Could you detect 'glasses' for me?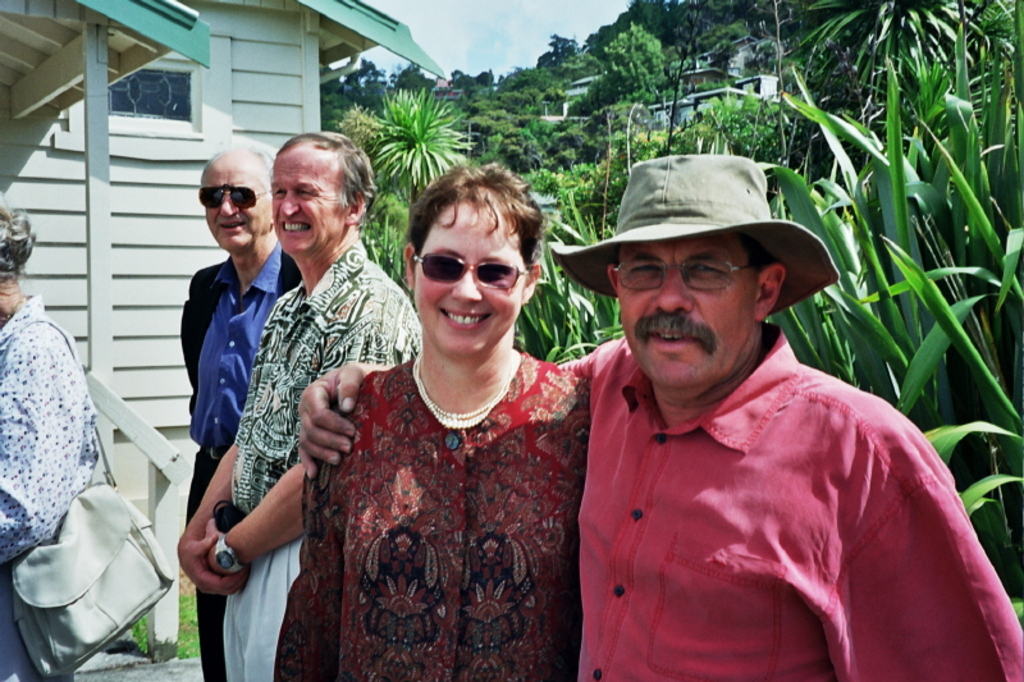
Detection result: BBox(612, 257, 762, 293).
